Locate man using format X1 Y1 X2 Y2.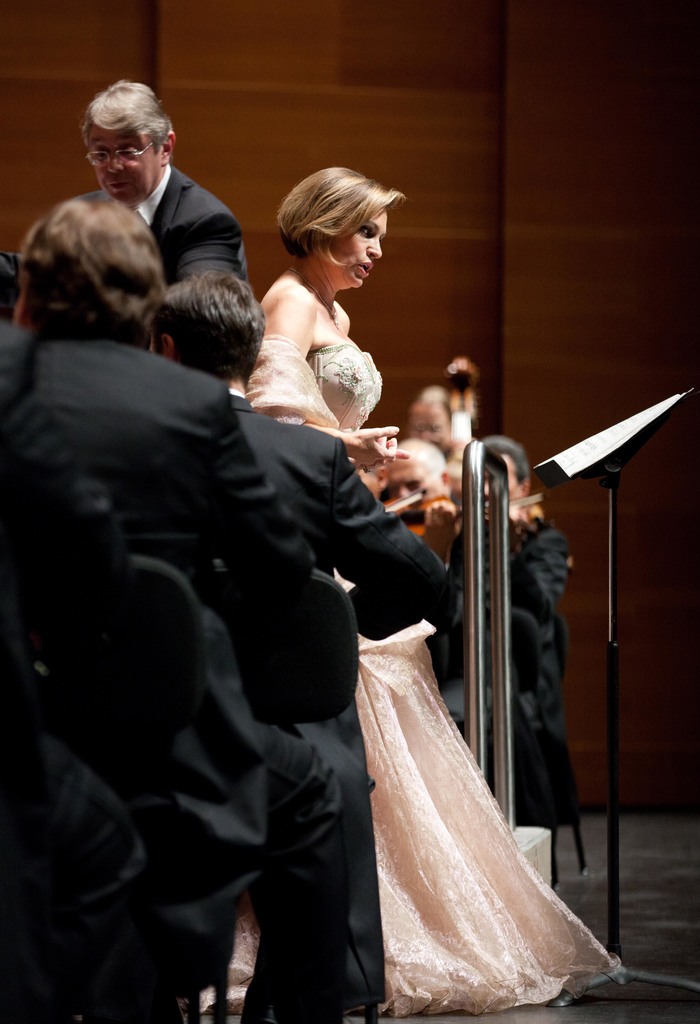
153 260 450 1023.
